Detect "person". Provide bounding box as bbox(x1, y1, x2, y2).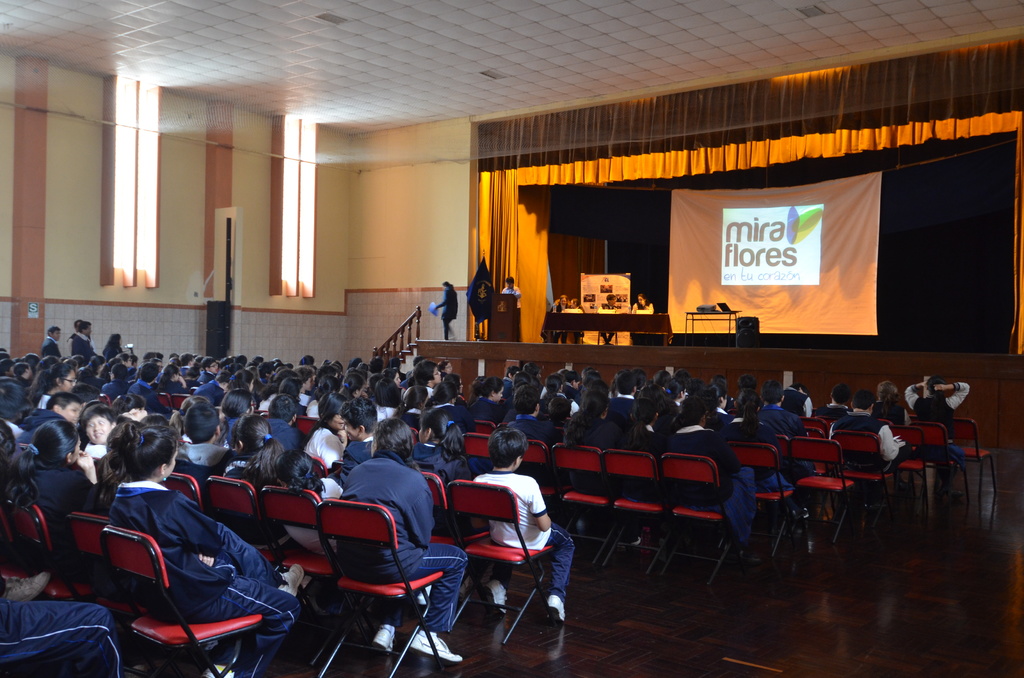
bbox(35, 325, 60, 360).
